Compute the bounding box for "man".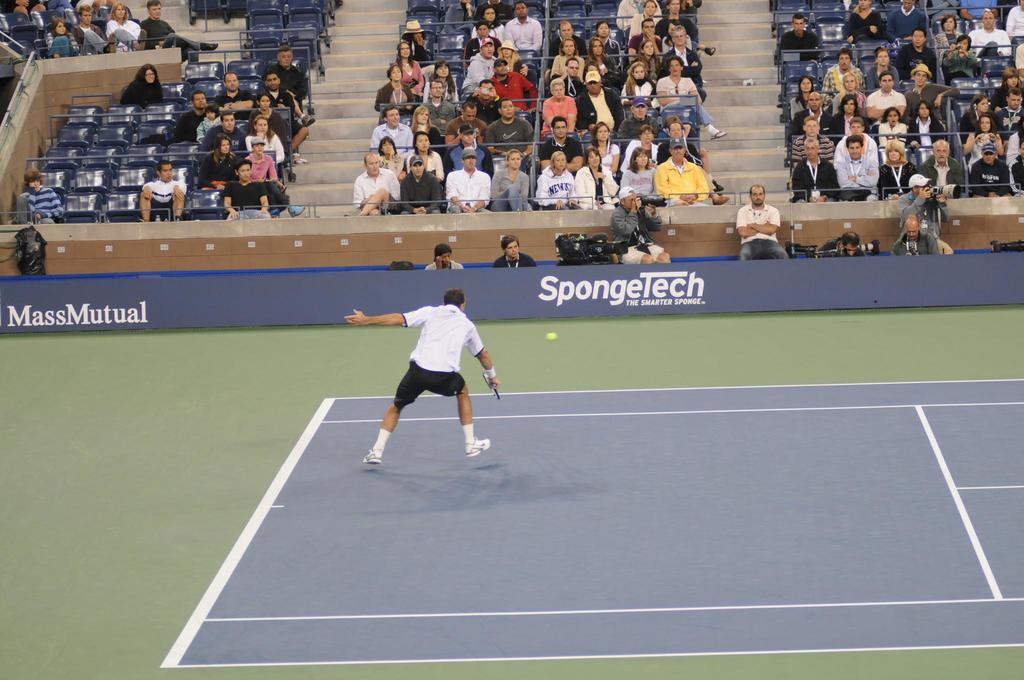
(left=351, top=150, right=401, bottom=218).
